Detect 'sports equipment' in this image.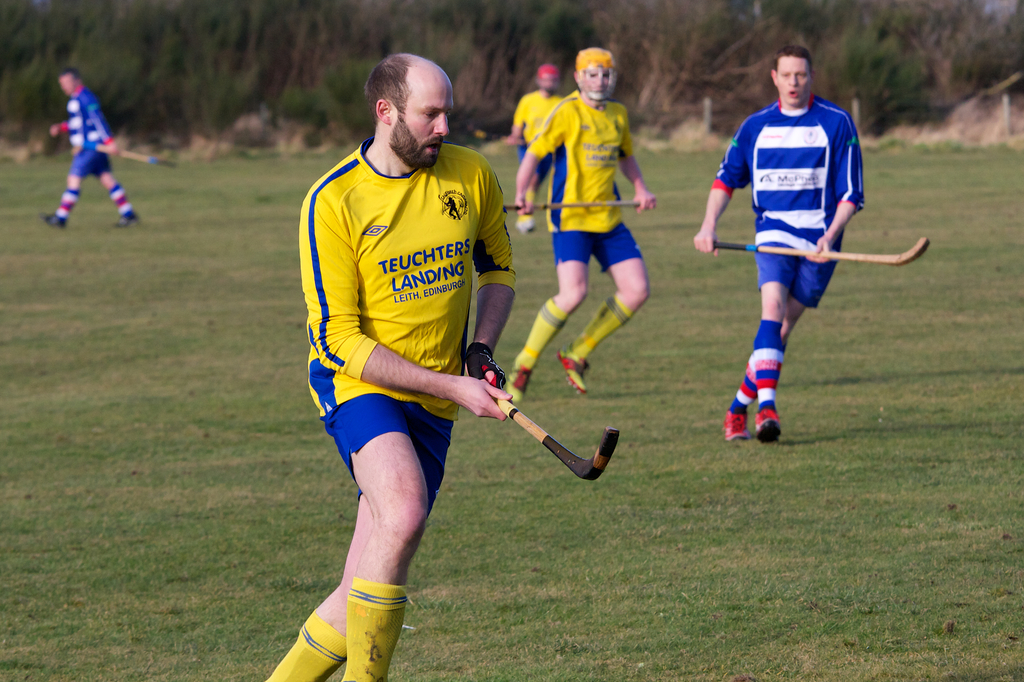
Detection: {"left": 559, "top": 348, "right": 588, "bottom": 394}.
